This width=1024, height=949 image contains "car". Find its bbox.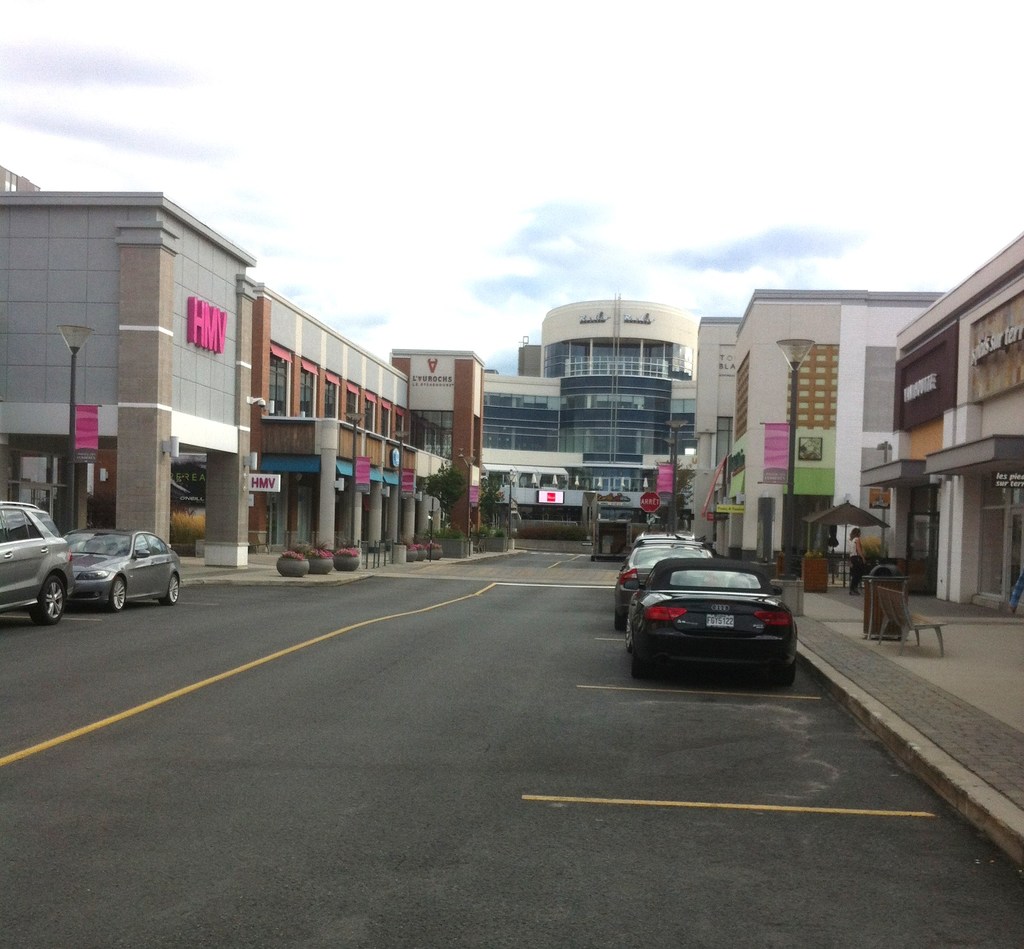
0, 500, 70, 618.
